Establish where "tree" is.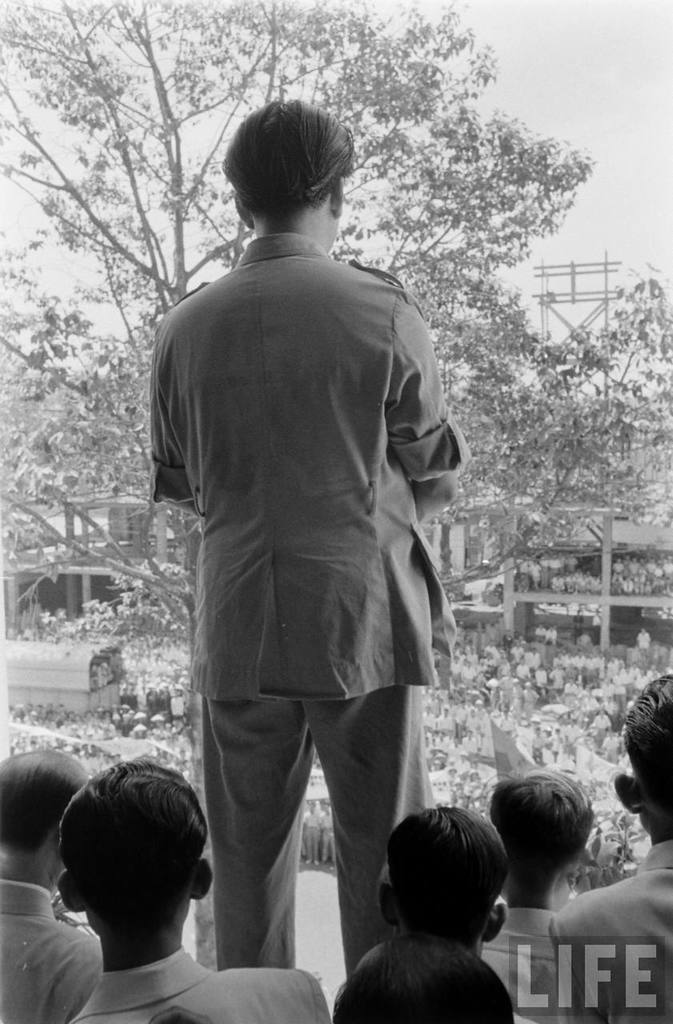
Established at pyautogui.locateOnScreen(0, 0, 588, 751).
